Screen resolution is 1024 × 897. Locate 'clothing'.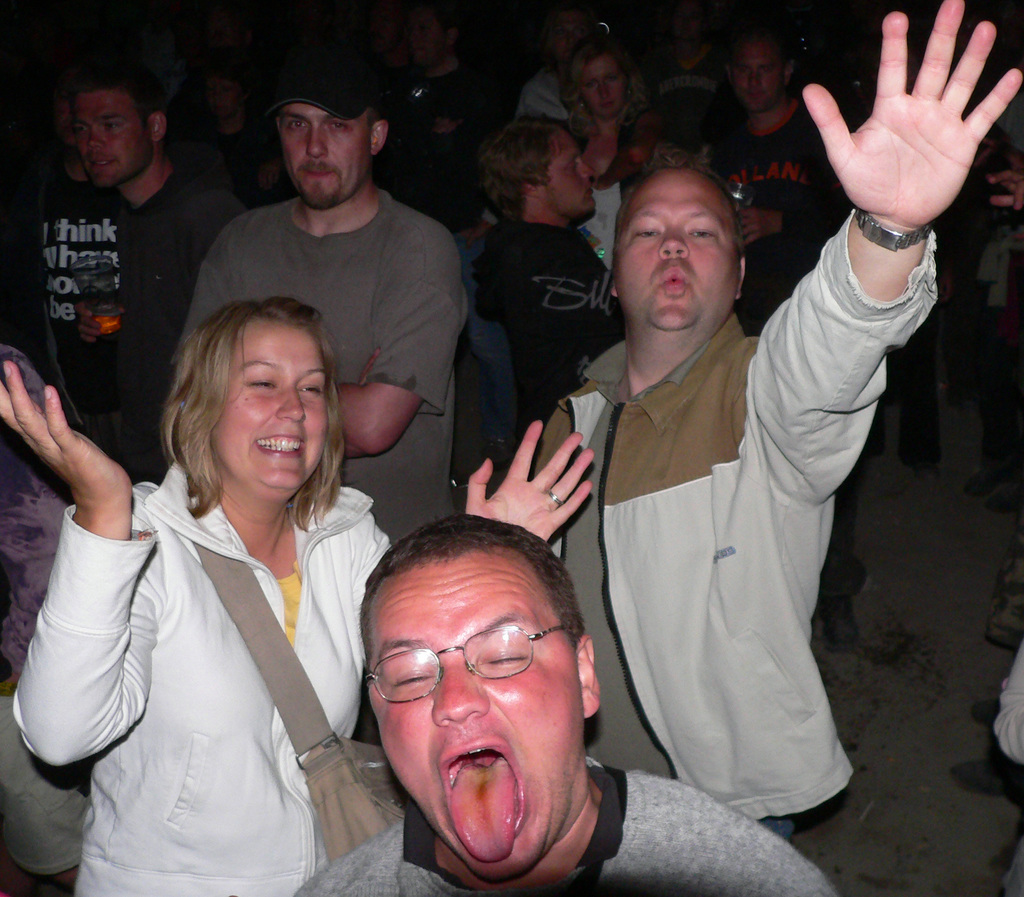
pyautogui.locateOnScreen(22, 469, 392, 896).
